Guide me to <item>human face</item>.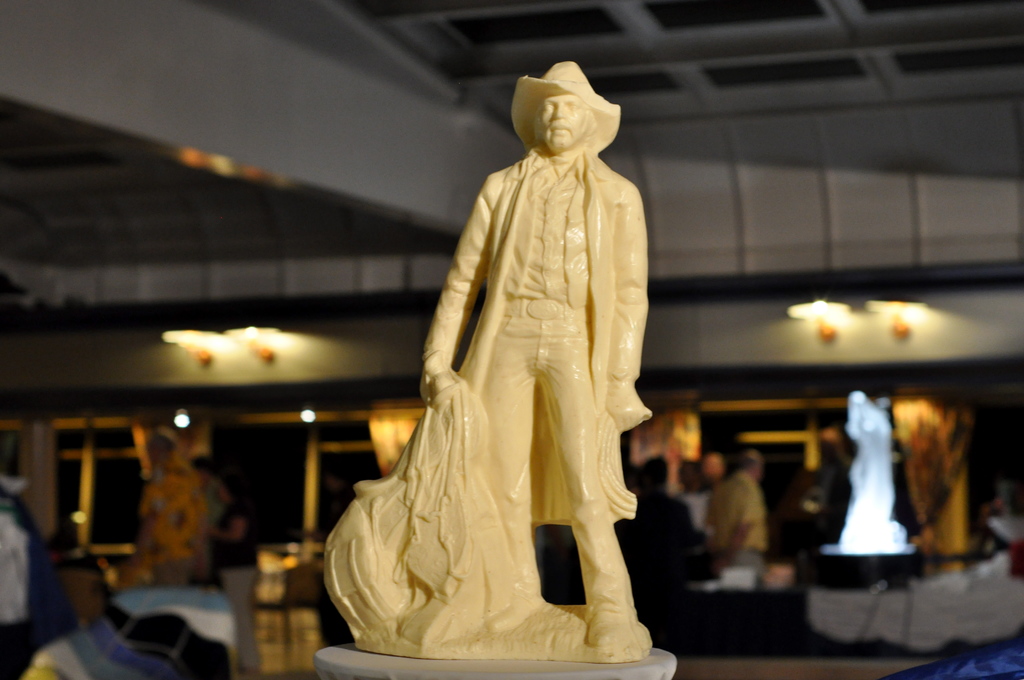
Guidance: 538/88/591/145.
